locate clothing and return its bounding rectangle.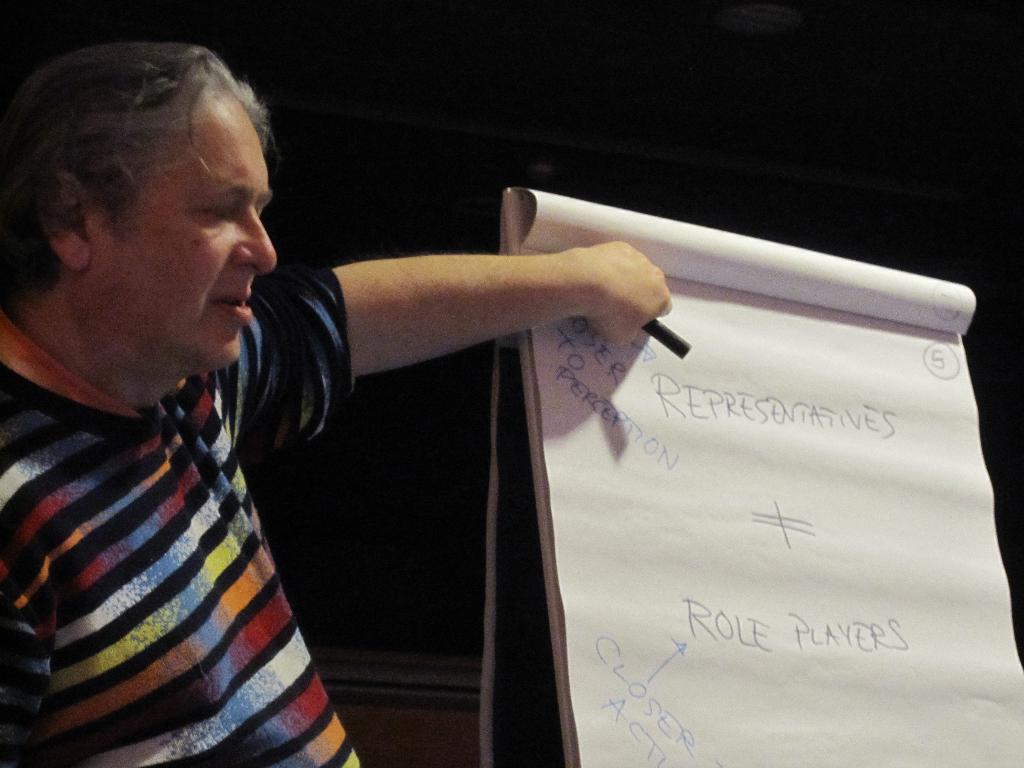
bbox=[6, 258, 358, 765].
